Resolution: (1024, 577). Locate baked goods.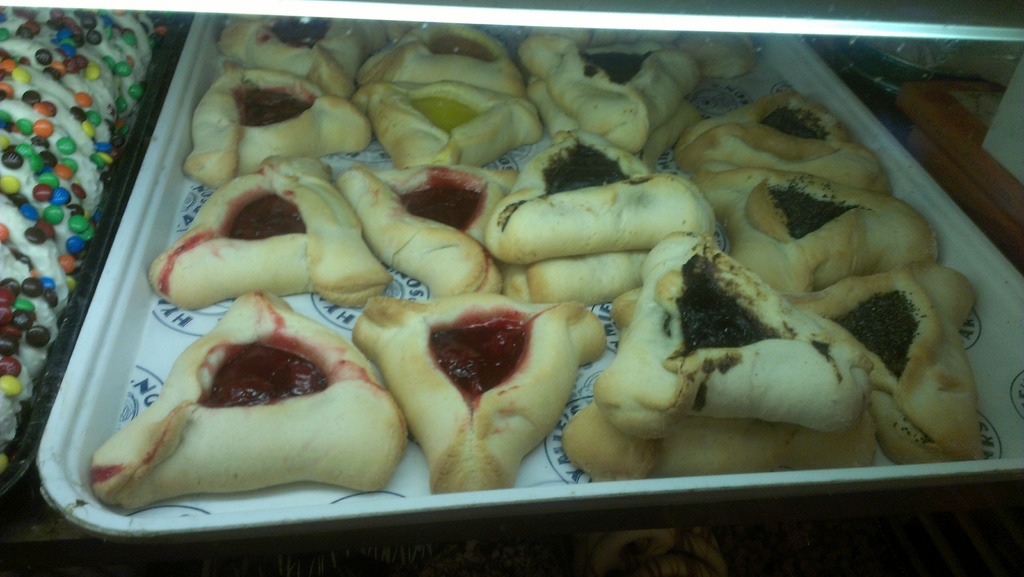
356/82/543/162.
